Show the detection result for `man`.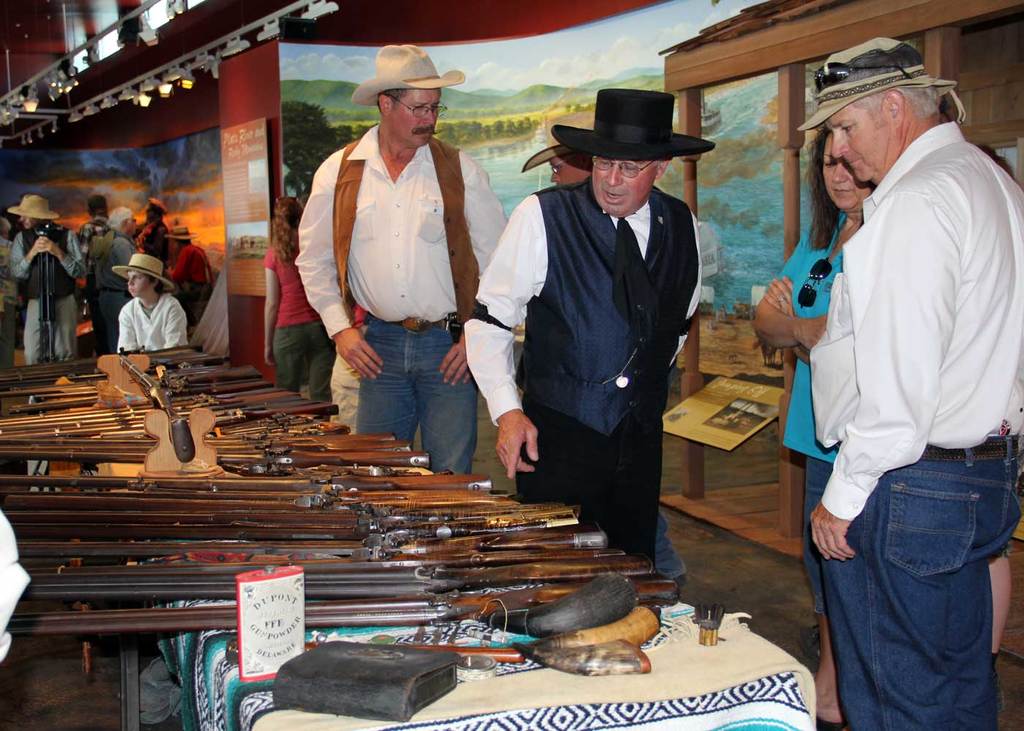
box=[462, 87, 712, 580].
